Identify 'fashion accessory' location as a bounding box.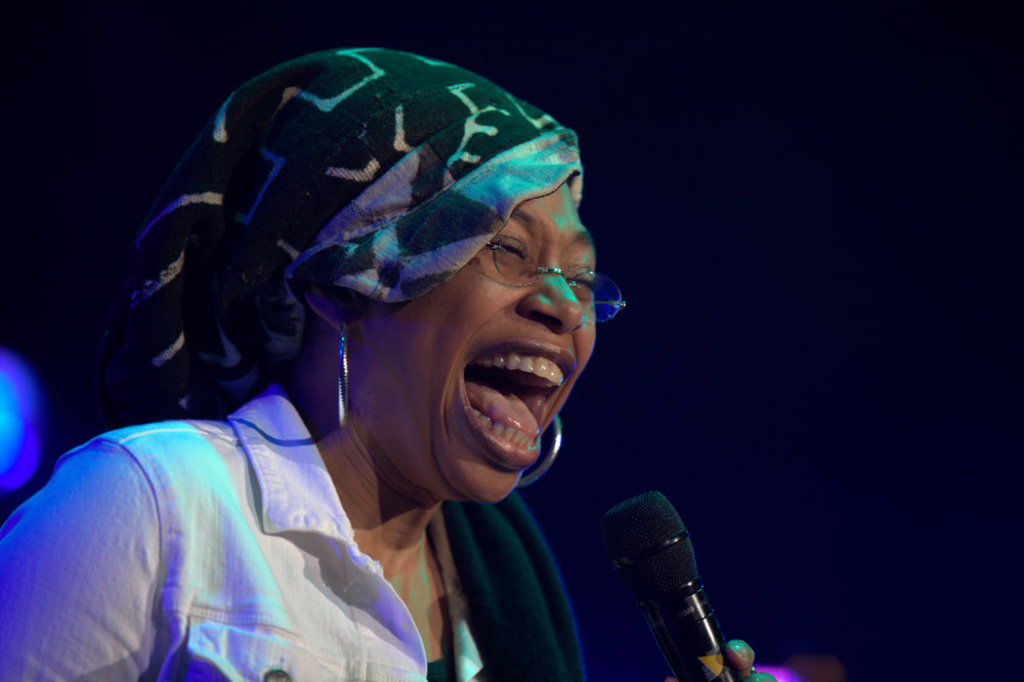
Rect(507, 411, 560, 501).
